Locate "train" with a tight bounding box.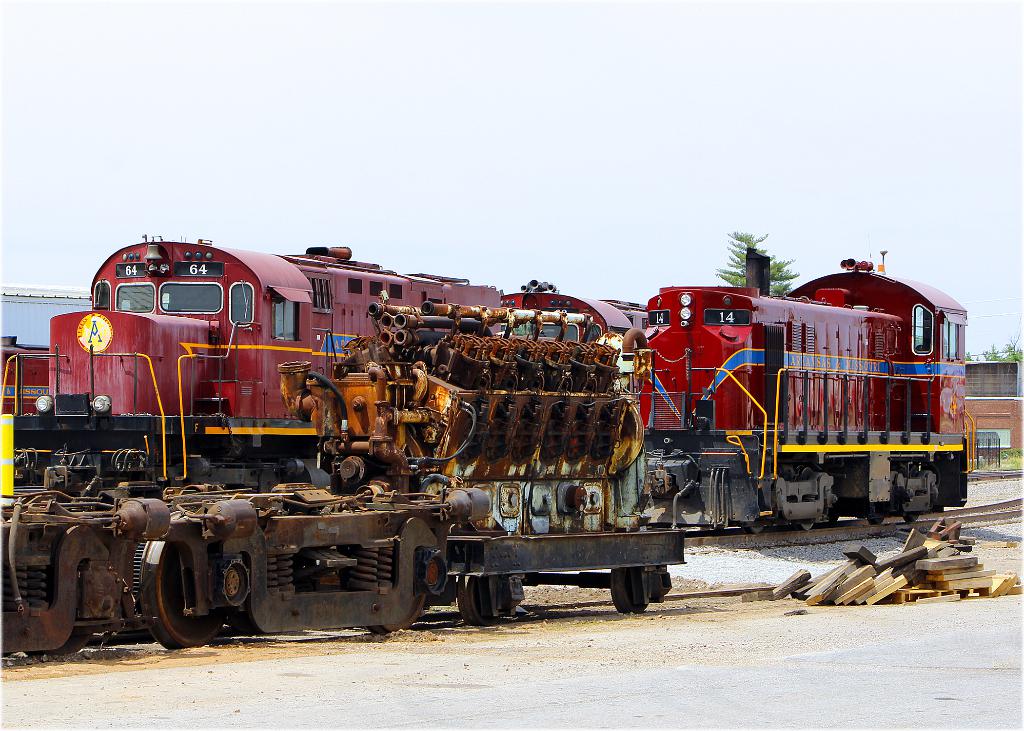
0,229,682,664.
